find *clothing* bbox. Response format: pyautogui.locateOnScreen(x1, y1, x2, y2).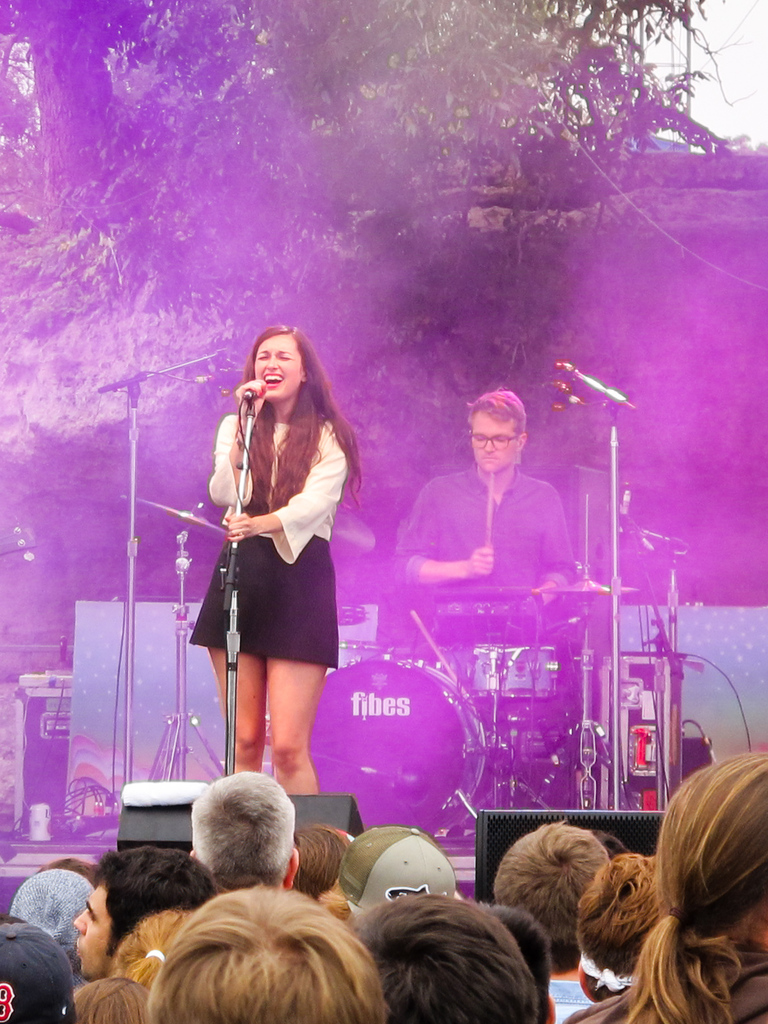
pyautogui.locateOnScreen(7, 869, 96, 985).
